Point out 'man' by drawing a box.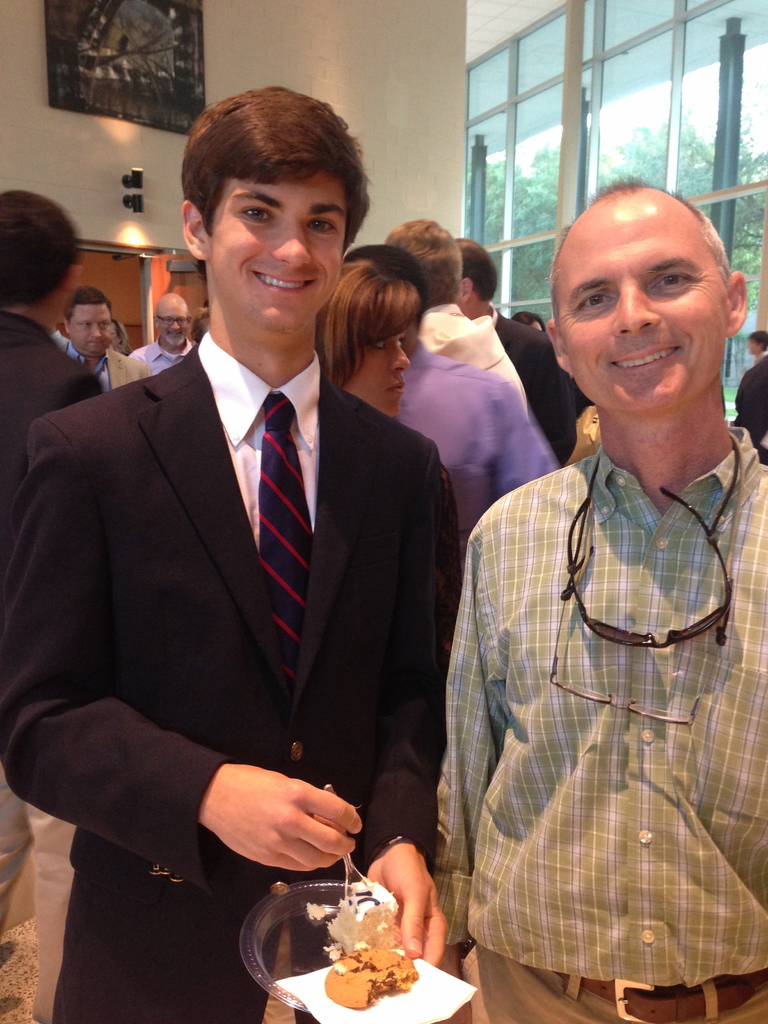
bbox(53, 288, 150, 393).
